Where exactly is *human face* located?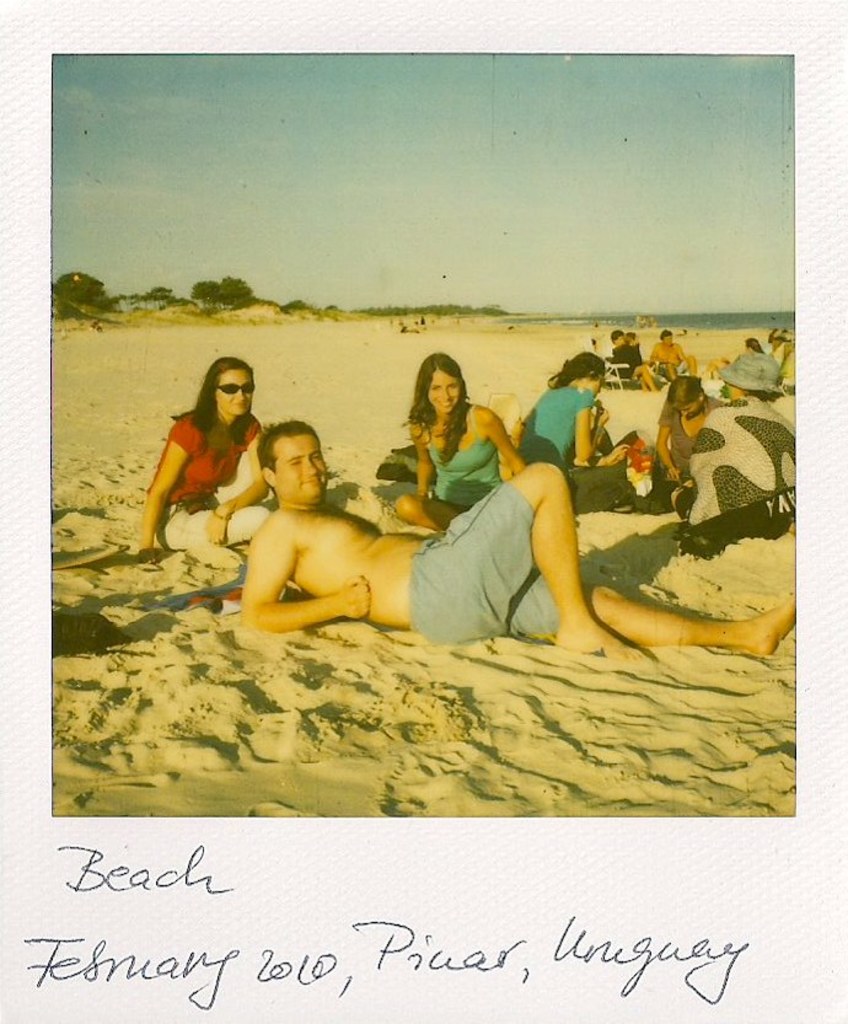
Its bounding box is bbox(215, 372, 251, 414).
